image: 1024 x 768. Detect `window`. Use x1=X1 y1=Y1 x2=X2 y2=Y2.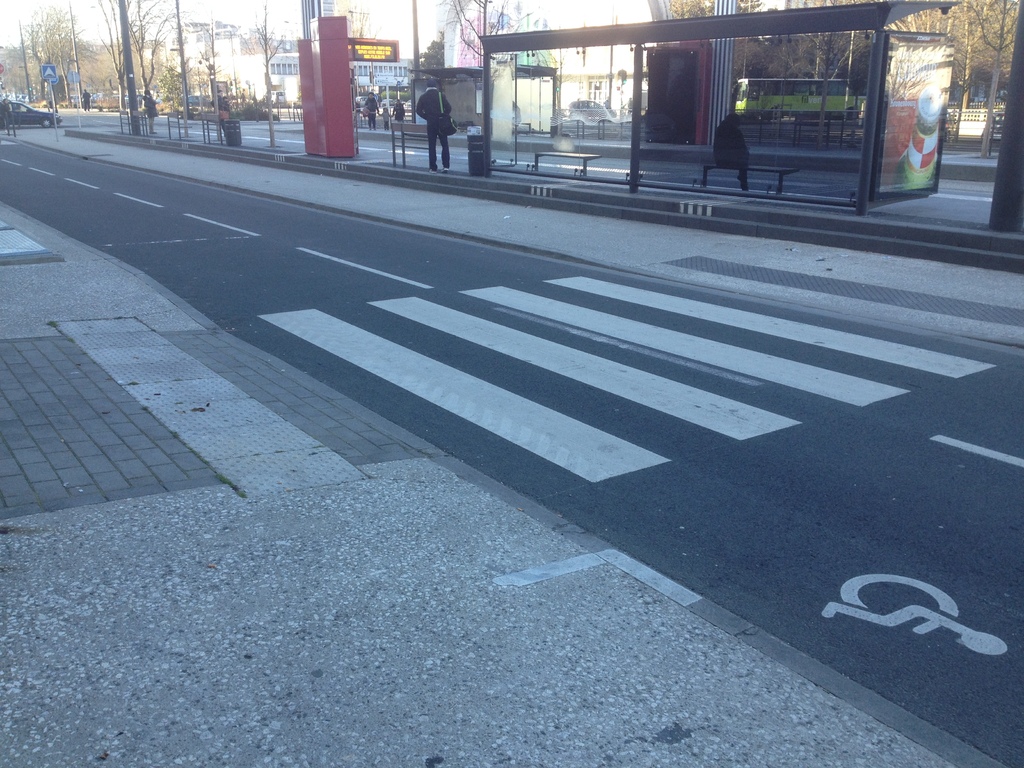
x1=589 y1=79 x2=610 y2=92.
